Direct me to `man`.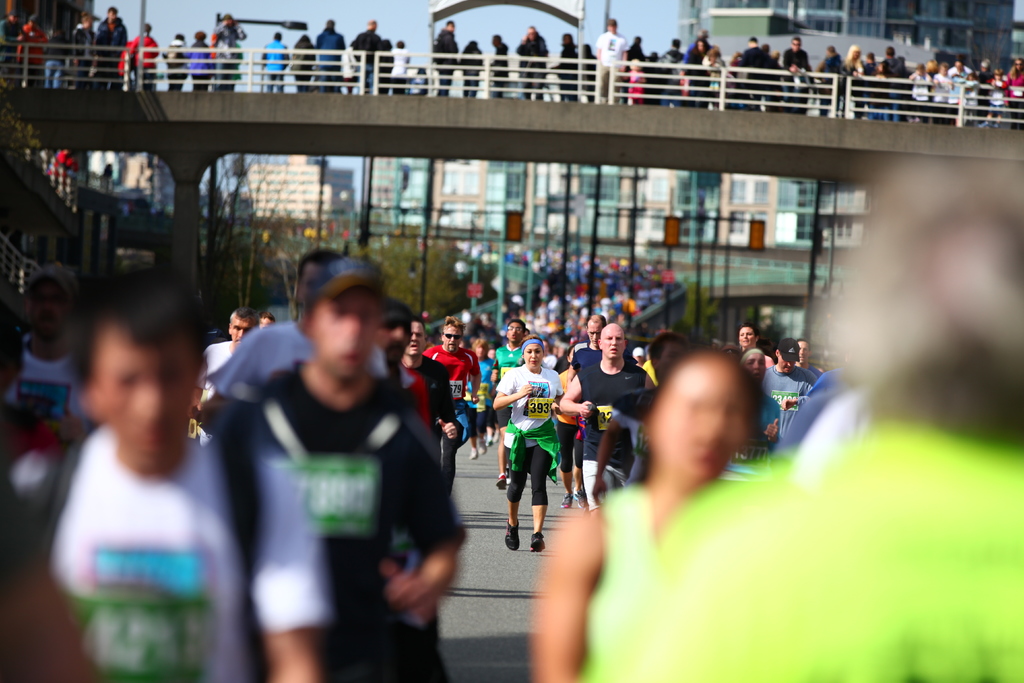
Direction: [488,35,508,97].
